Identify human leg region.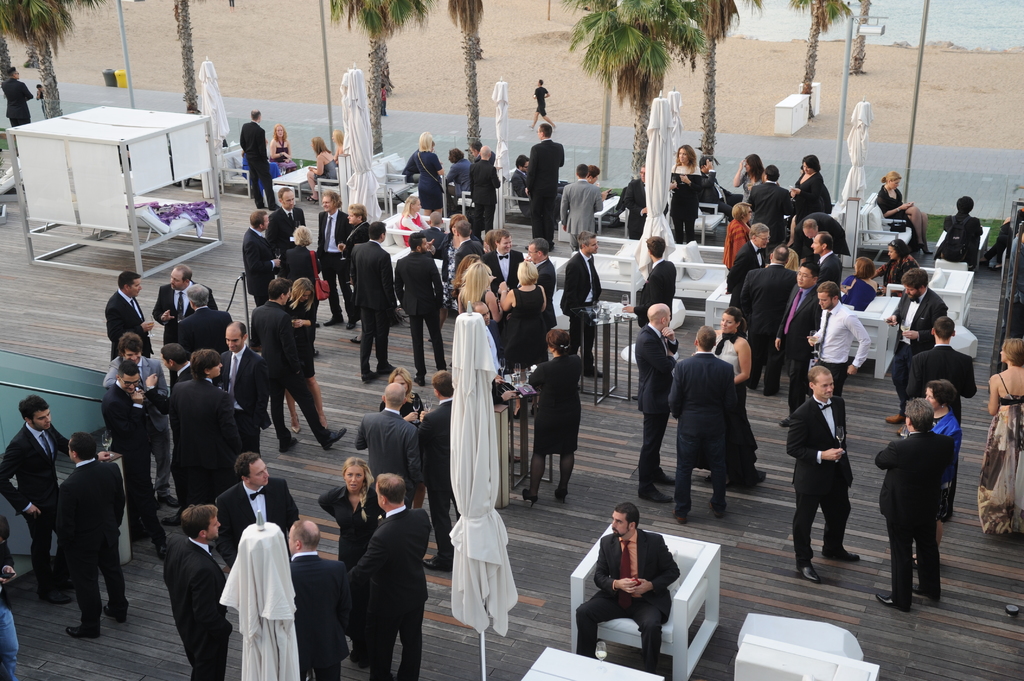
Region: 296, 385, 345, 442.
